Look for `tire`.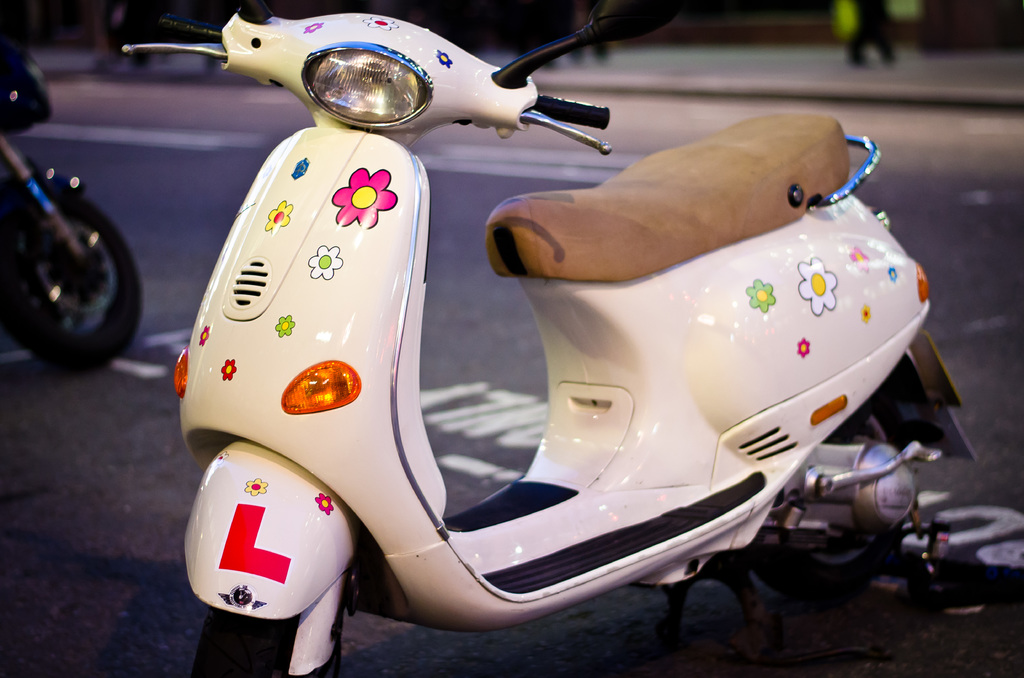
Found: 0/170/150/369.
